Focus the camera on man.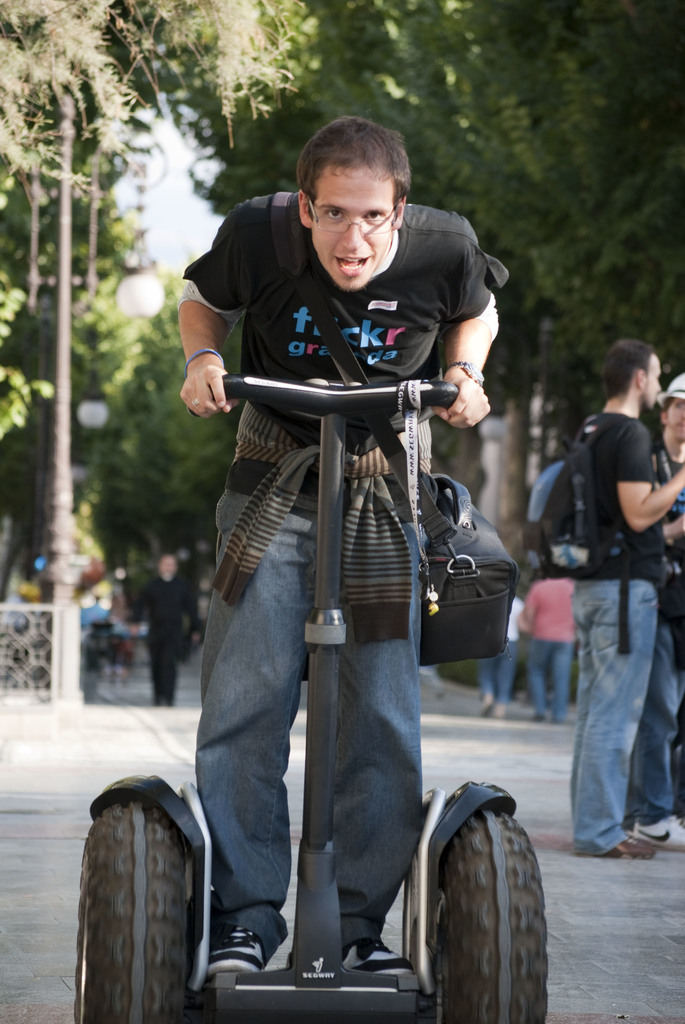
Focus region: <region>197, 109, 506, 993</region>.
